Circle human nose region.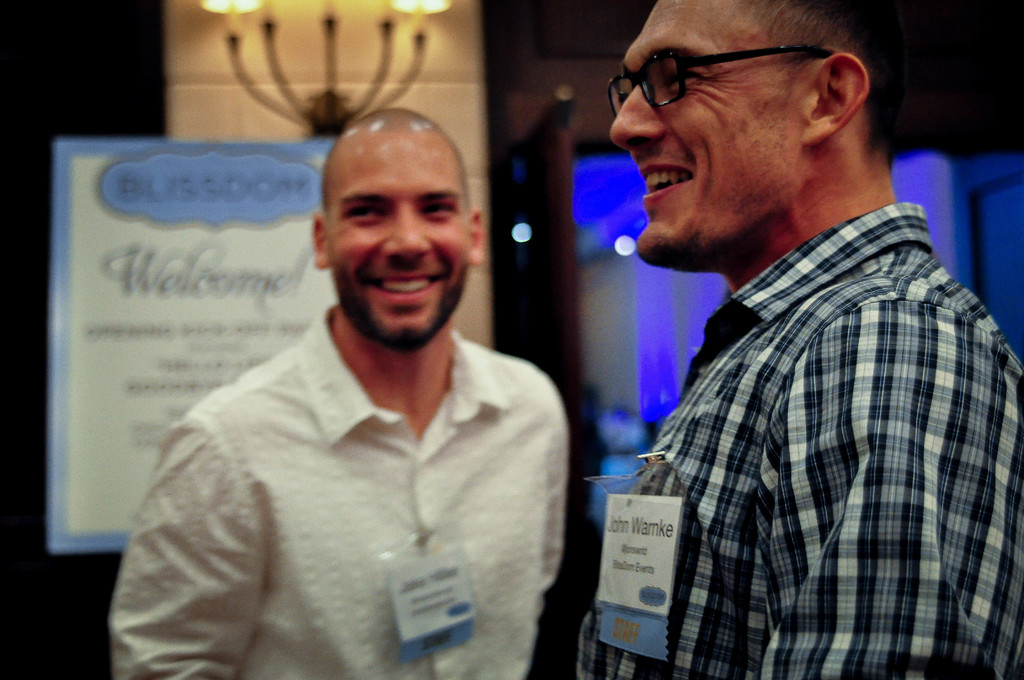
Region: rect(379, 204, 431, 257).
